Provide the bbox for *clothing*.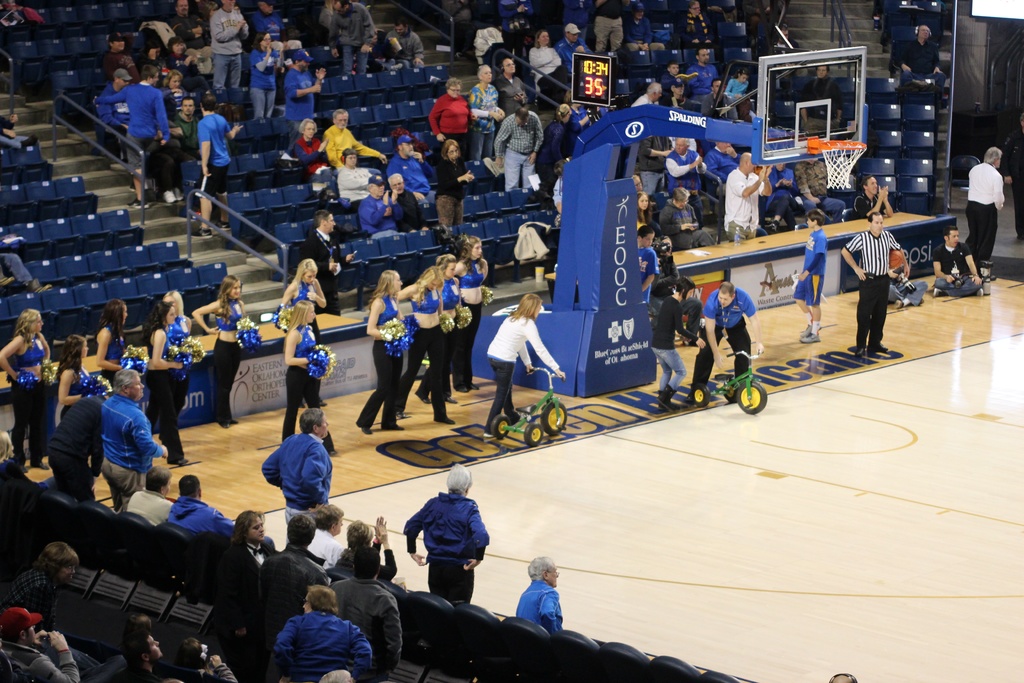
left=292, top=282, right=313, bottom=302.
